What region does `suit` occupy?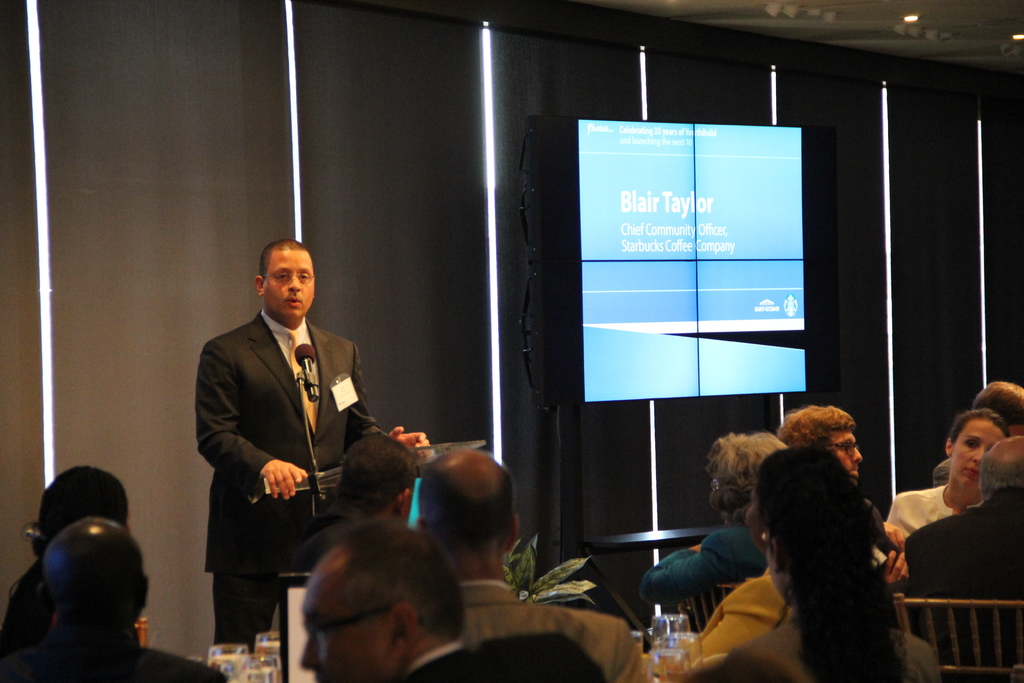
locate(198, 251, 390, 648).
